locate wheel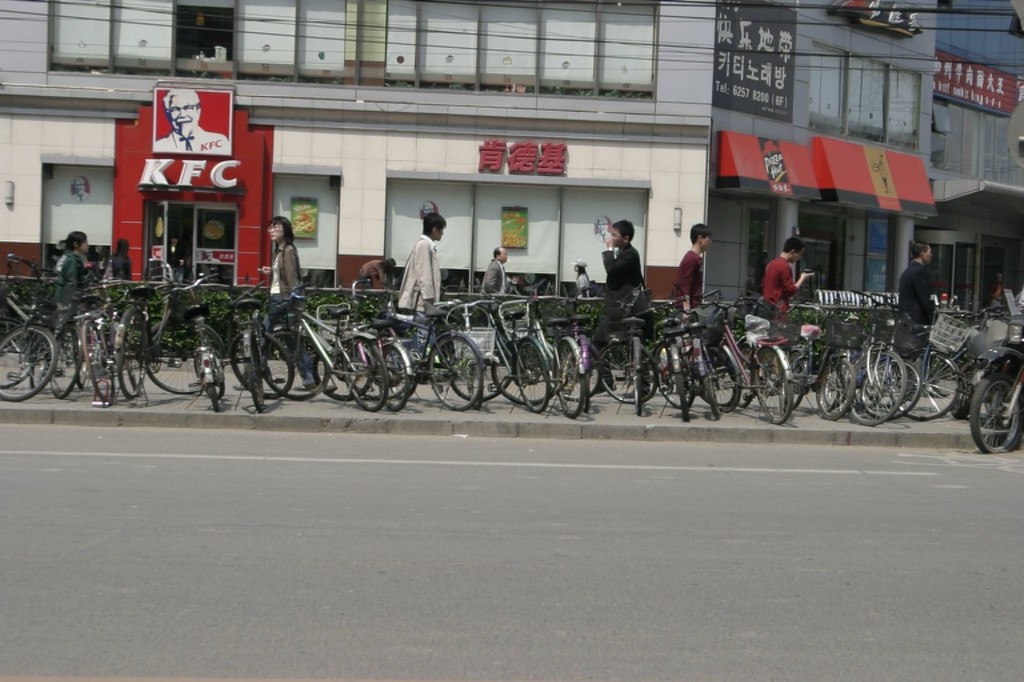
bbox=[244, 335, 266, 415]
